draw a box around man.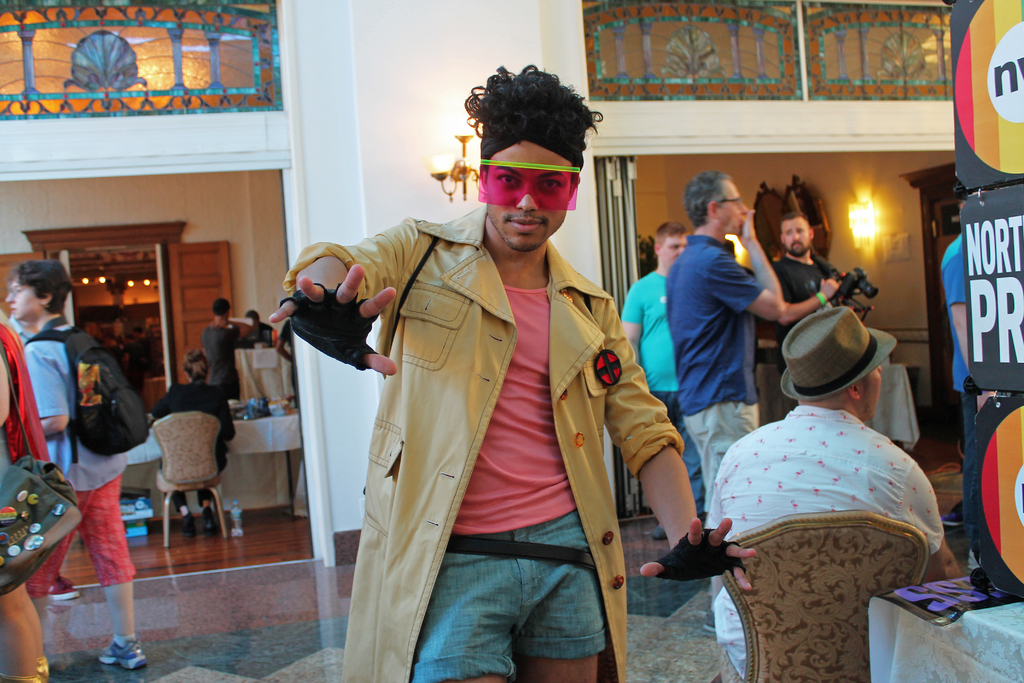
(left=661, top=170, right=847, bottom=504).
